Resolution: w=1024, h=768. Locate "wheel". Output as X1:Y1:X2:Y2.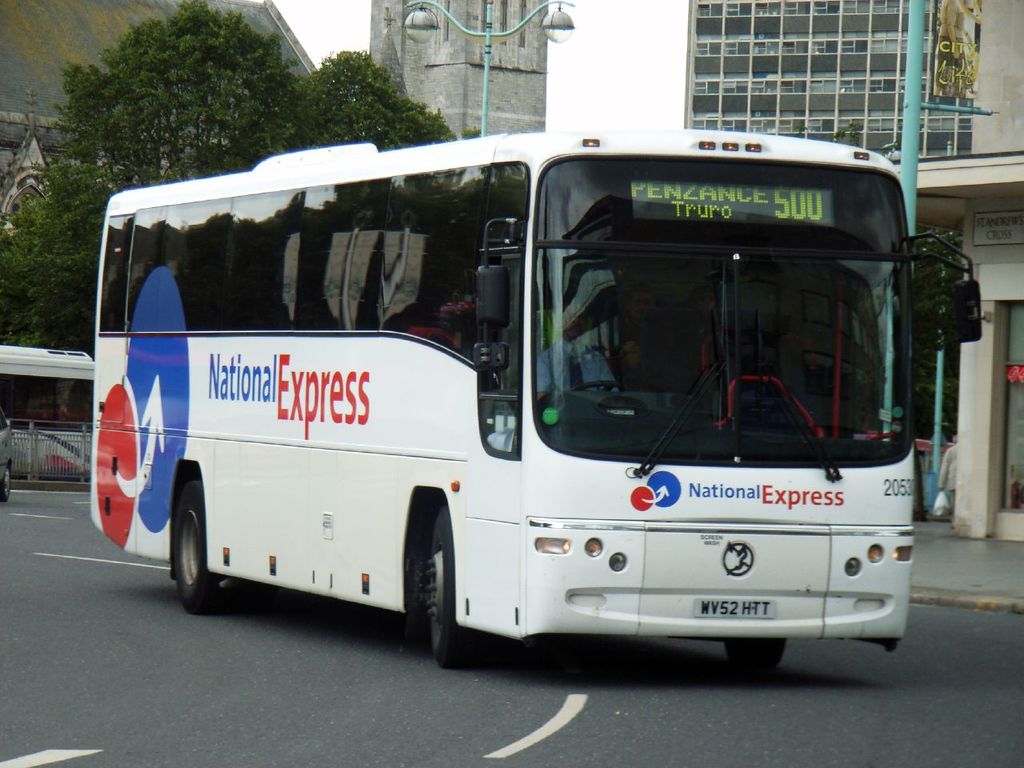
573:378:626:393.
